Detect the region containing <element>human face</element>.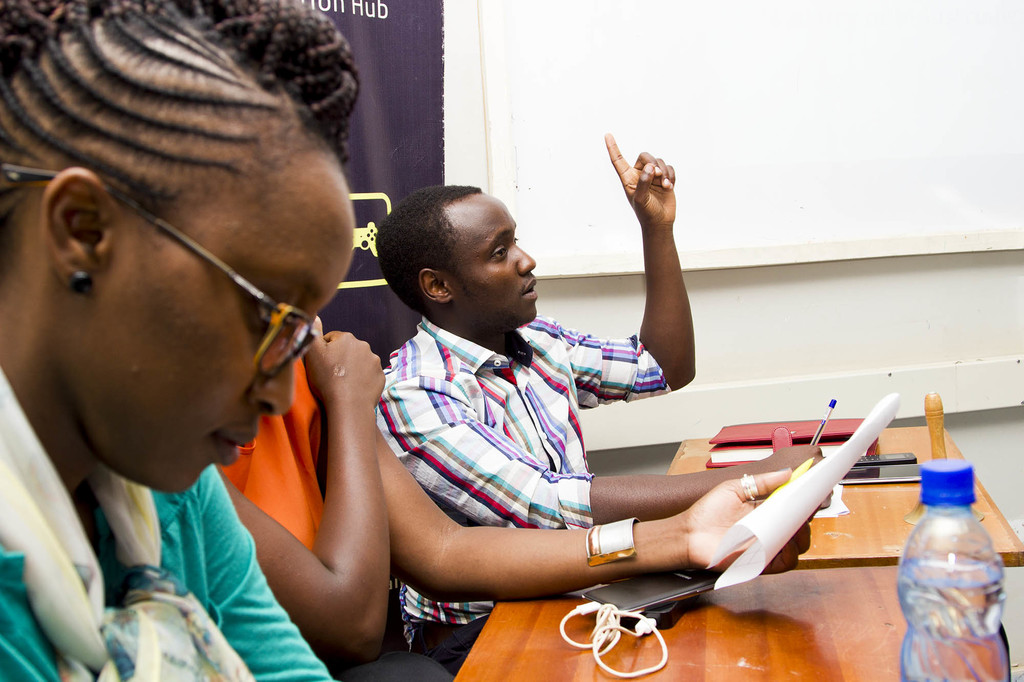
l=446, t=193, r=536, b=333.
